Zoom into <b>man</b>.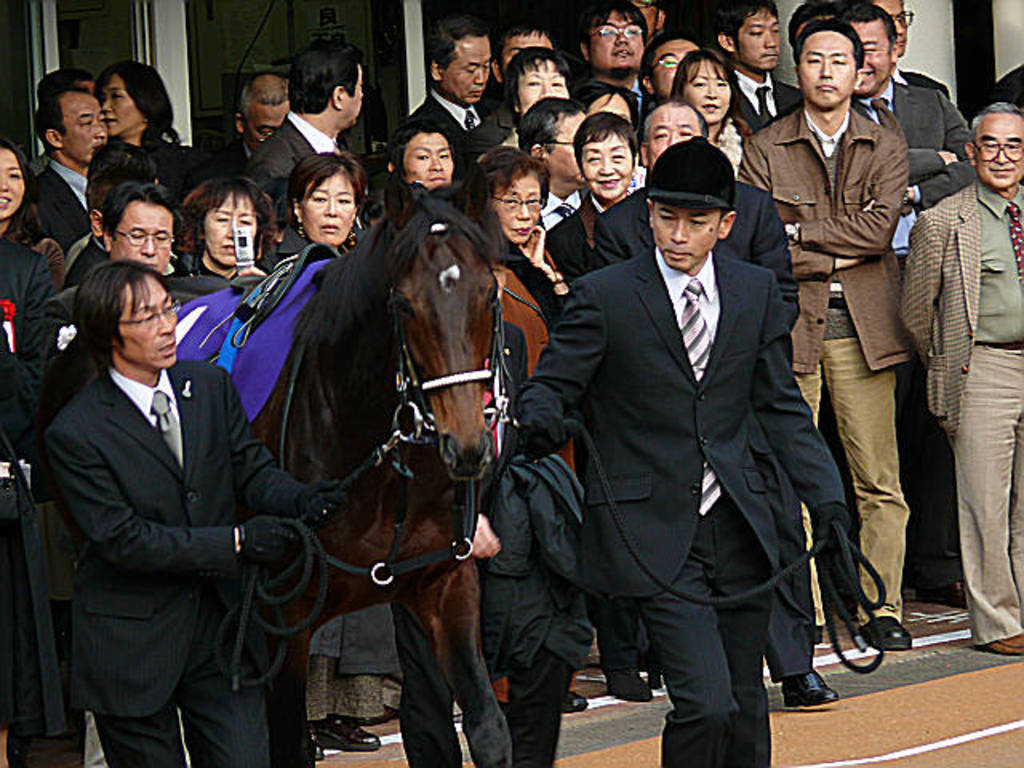
Zoom target: Rect(237, 40, 368, 195).
